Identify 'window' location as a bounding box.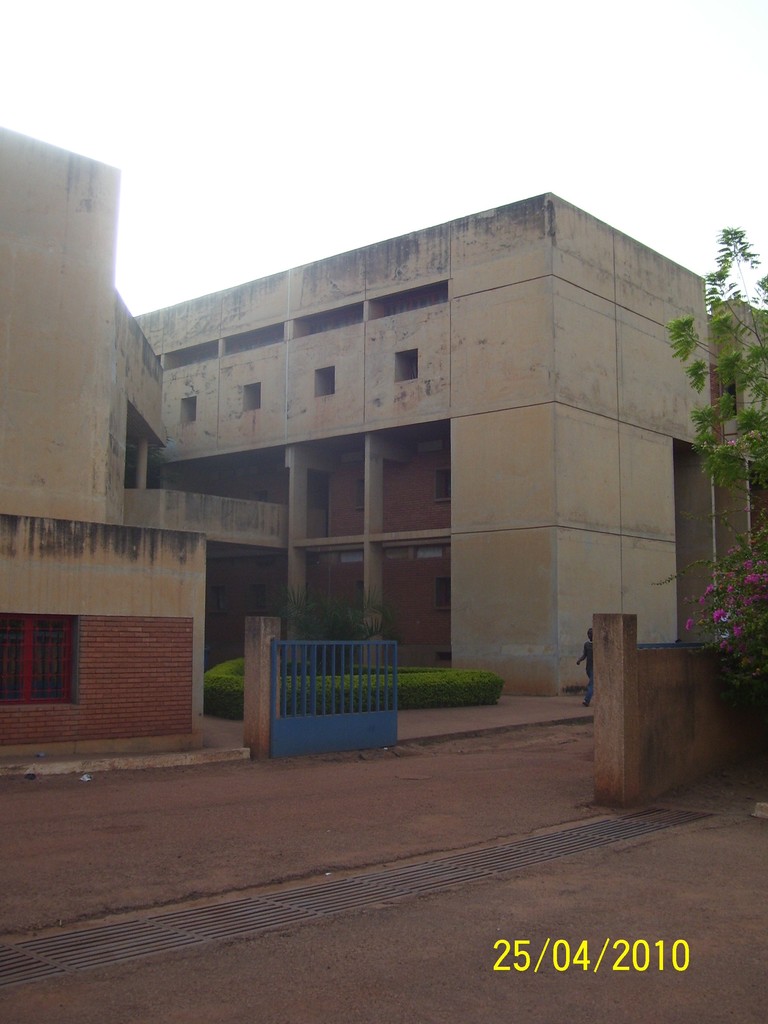
<box>205,581,228,613</box>.
